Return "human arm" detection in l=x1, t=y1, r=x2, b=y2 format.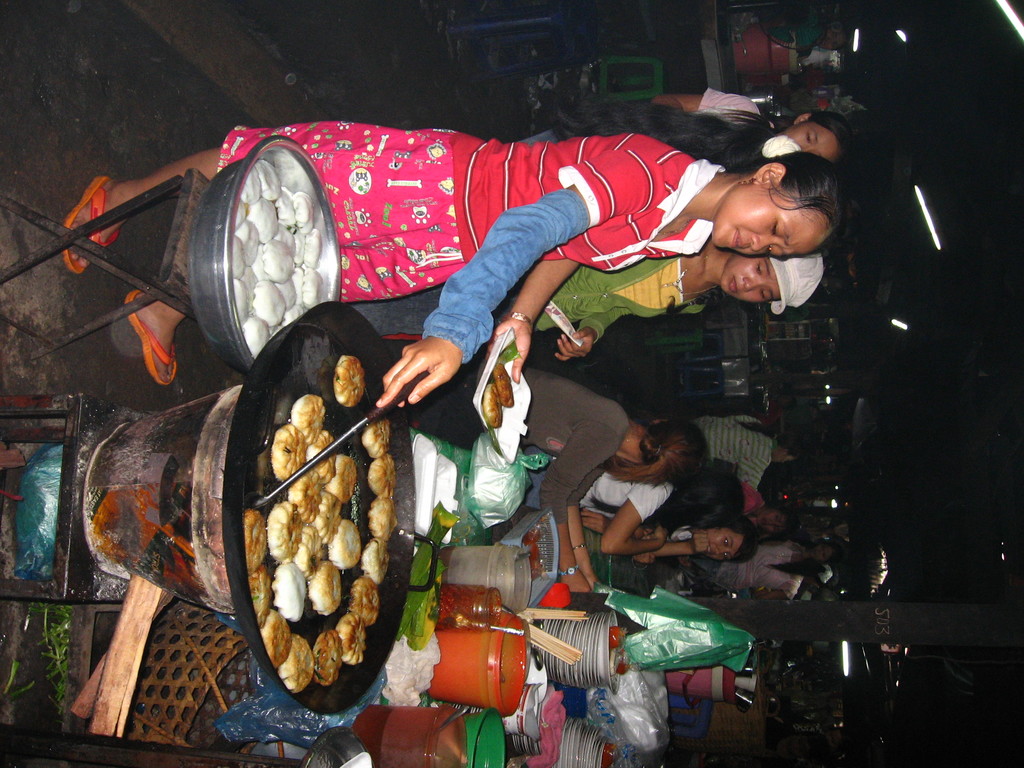
l=479, t=253, r=582, b=382.
